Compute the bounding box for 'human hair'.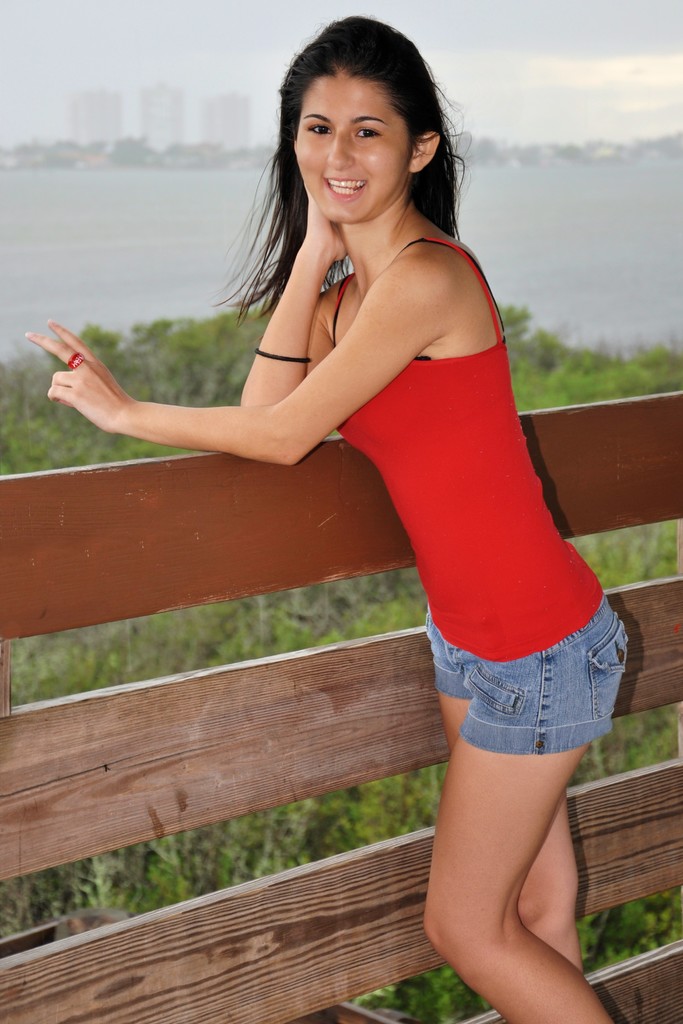
left=206, top=12, right=474, bottom=346.
